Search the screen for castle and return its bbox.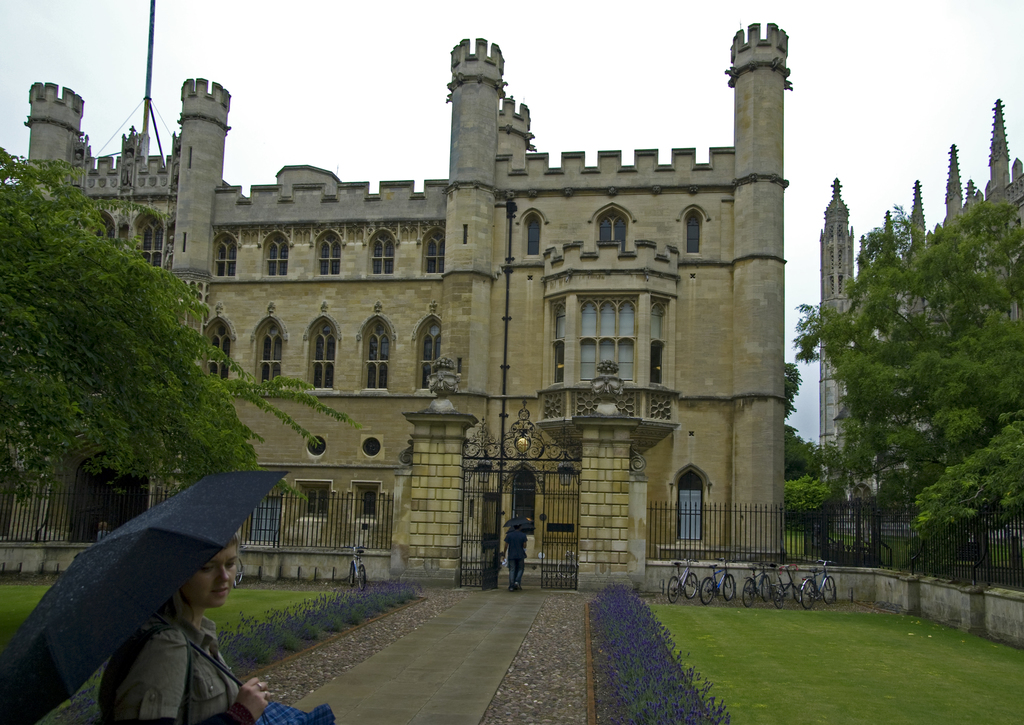
Found: BBox(808, 90, 1023, 536).
